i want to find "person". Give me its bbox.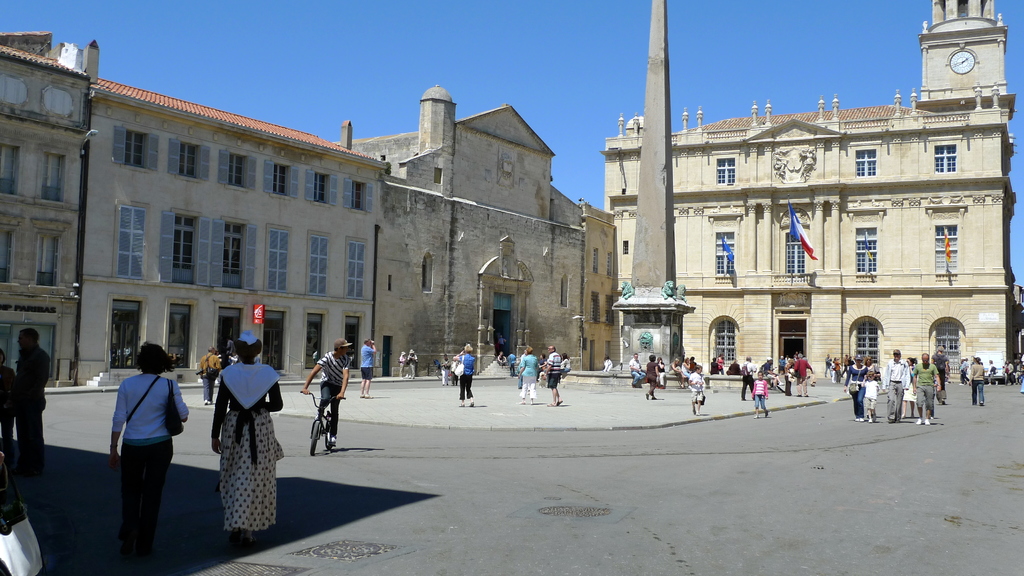
x1=671 y1=359 x2=678 y2=380.
